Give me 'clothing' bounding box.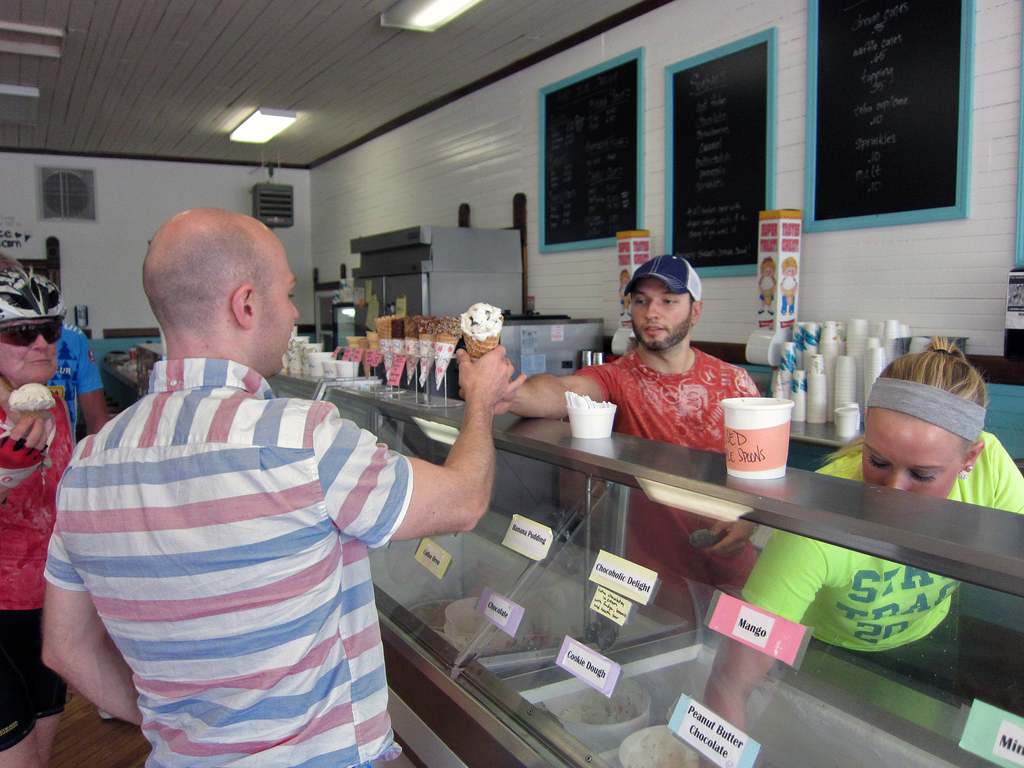
47 355 410 767.
